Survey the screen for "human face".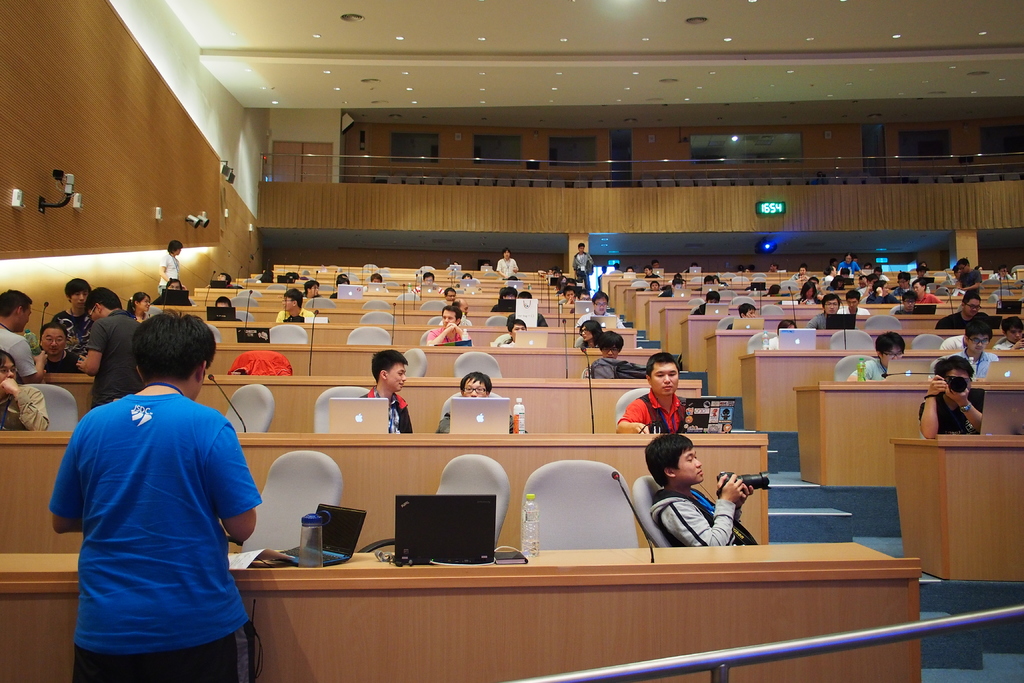
Survey found: <box>903,299,915,311</box>.
